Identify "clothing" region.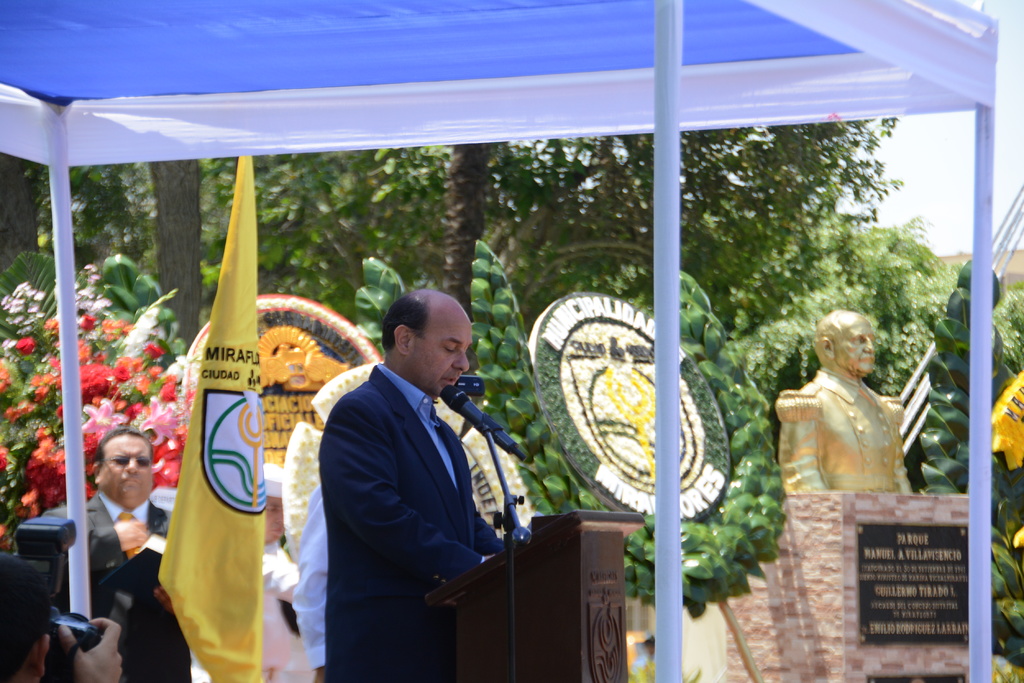
Region: region(778, 367, 913, 494).
